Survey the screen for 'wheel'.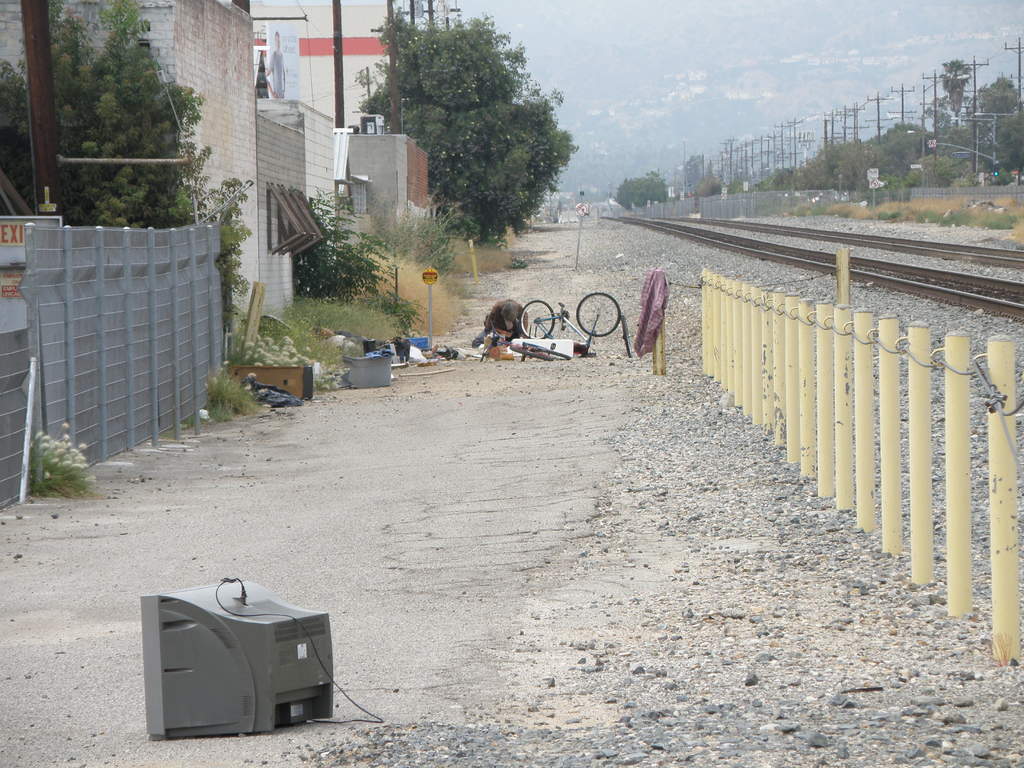
Survey found: region(532, 348, 572, 360).
